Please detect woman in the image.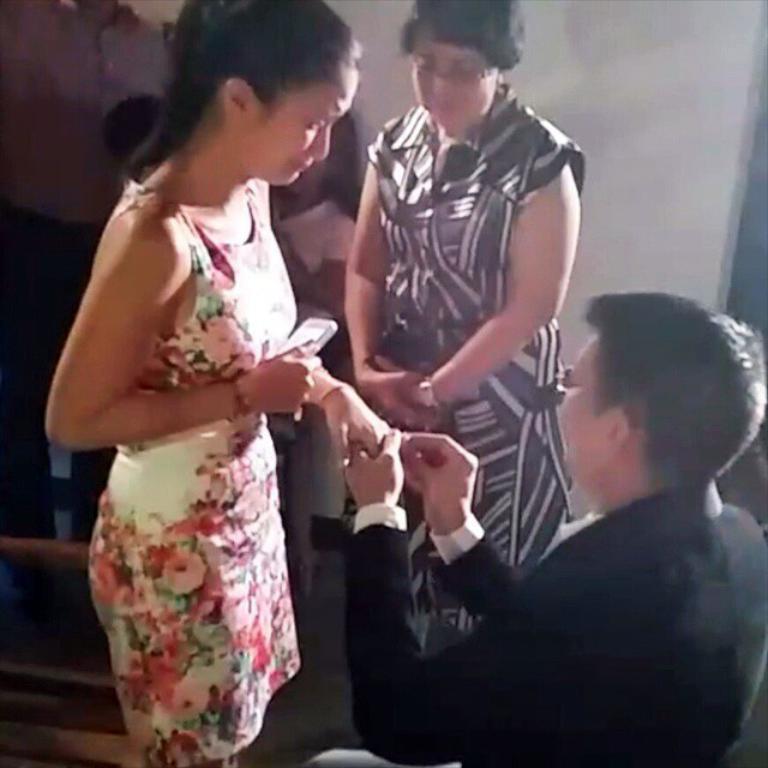
select_region(48, 5, 376, 767).
